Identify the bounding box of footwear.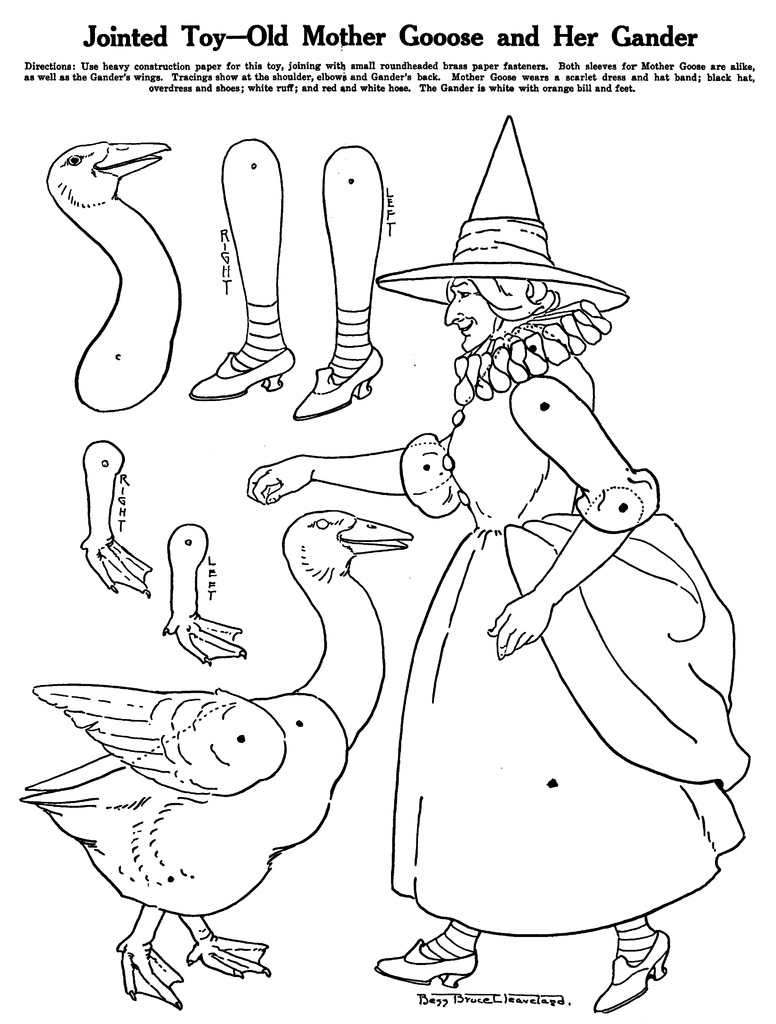
375, 945, 474, 984.
